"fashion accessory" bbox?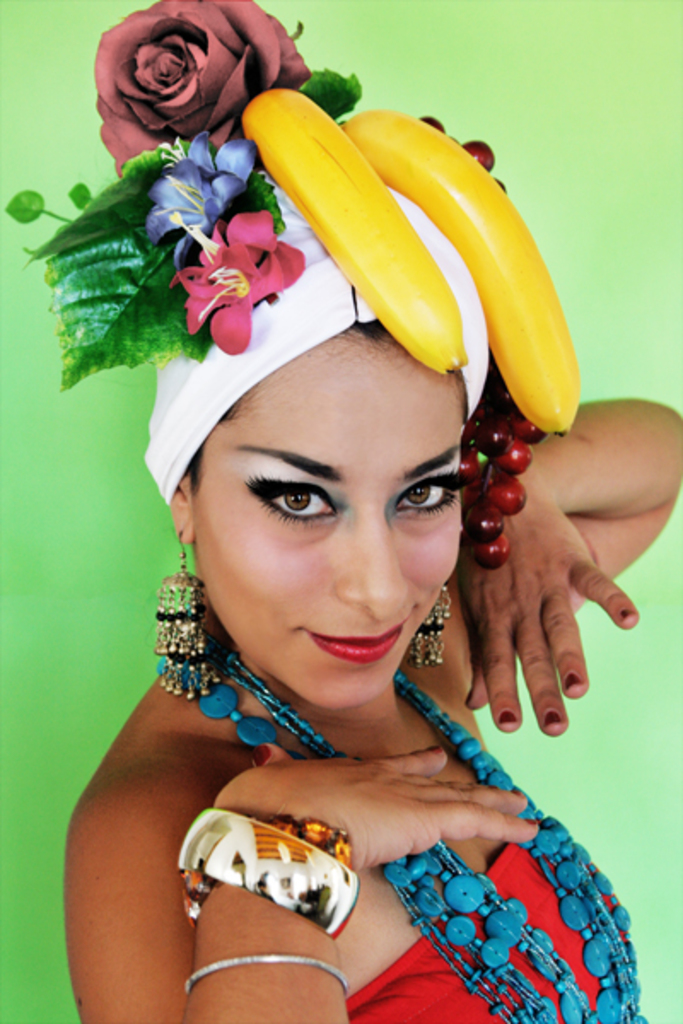
171/804/371/945
